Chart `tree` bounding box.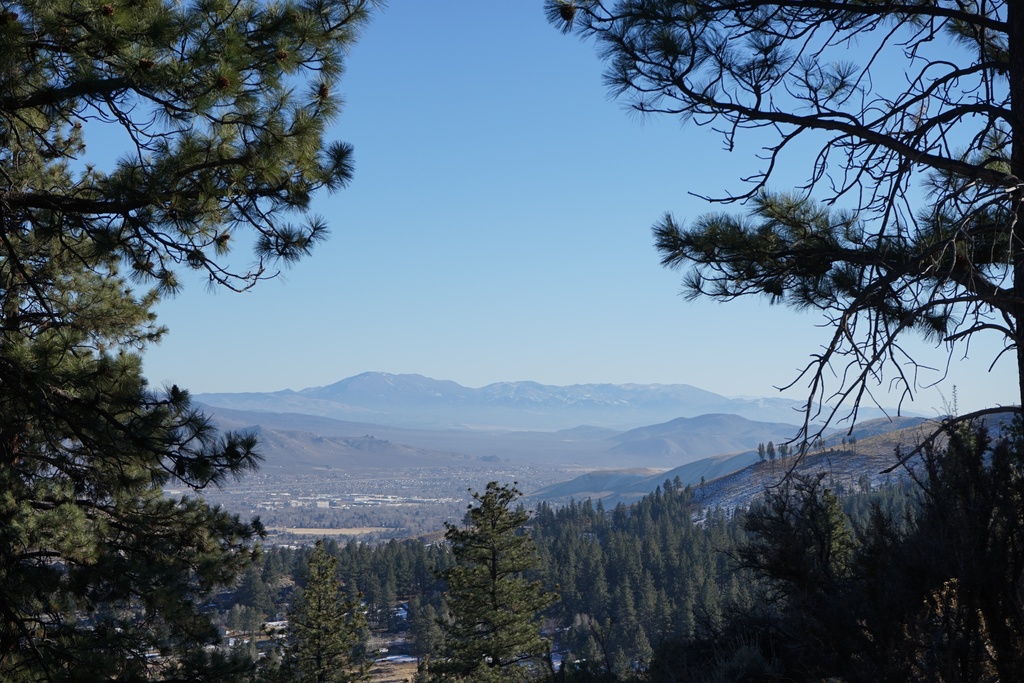
Charted: <bbox>759, 482, 838, 600</bbox>.
